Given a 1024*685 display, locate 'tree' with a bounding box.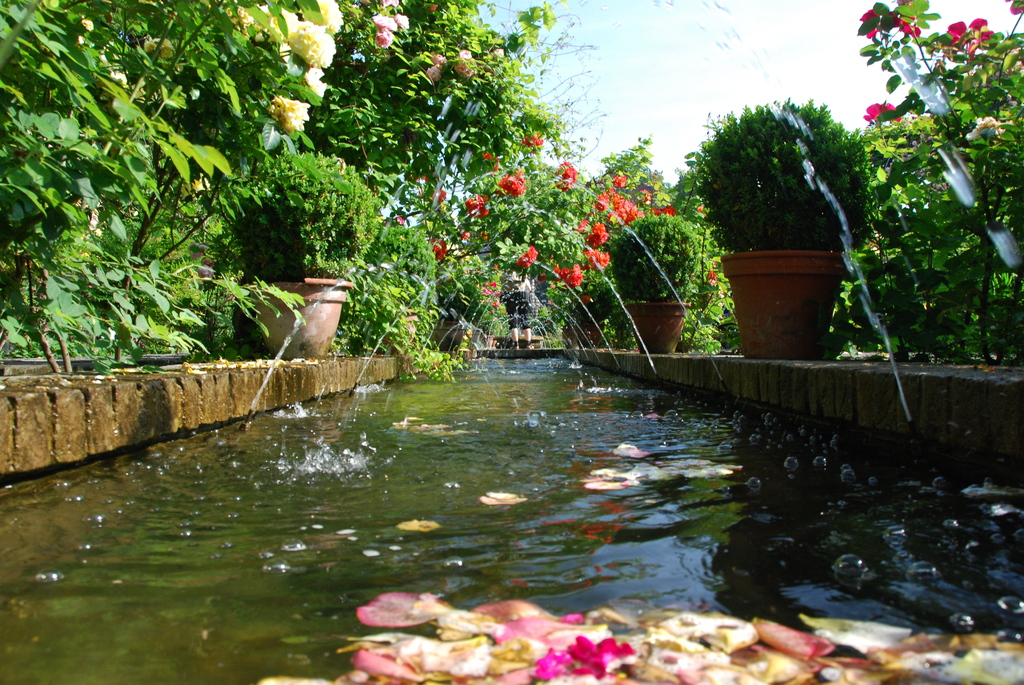
Located: 4 54 349 409.
